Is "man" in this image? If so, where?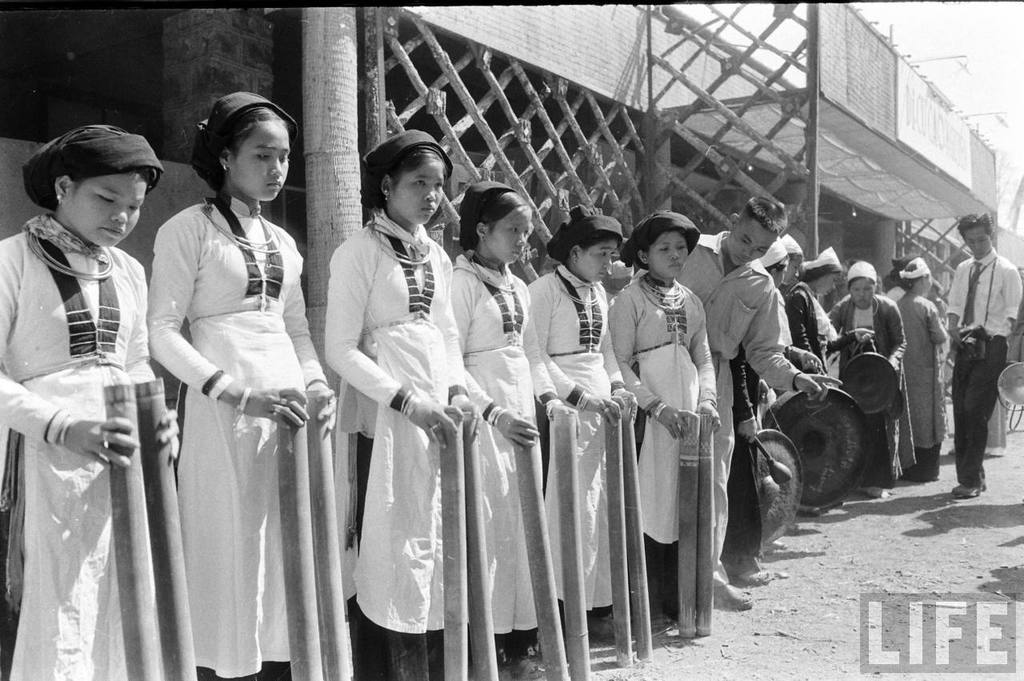
Yes, at bbox=[941, 226, 1013, 507].
